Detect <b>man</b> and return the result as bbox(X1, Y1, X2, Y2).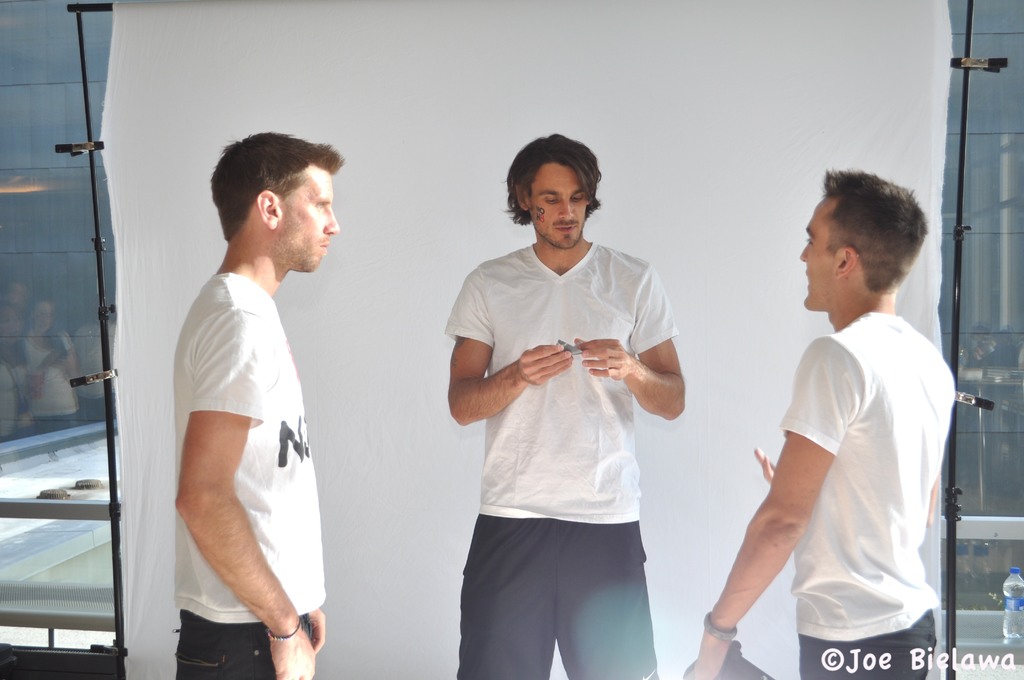
bbox(735, 162, 976, 664).
